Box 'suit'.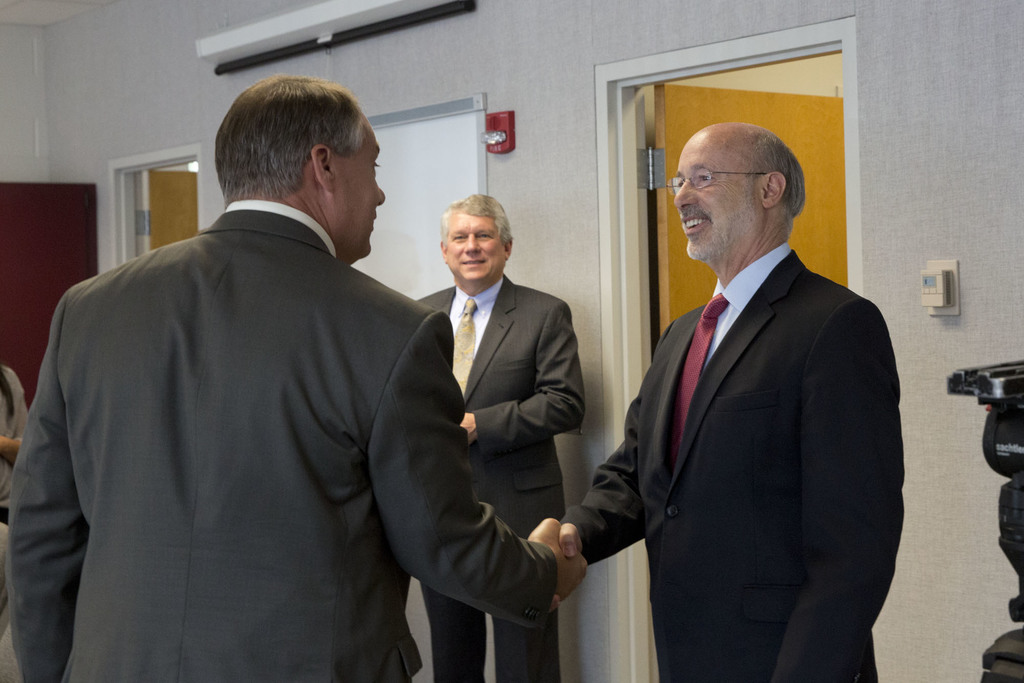
[left=557, top=241, right=905, bottom=682].
